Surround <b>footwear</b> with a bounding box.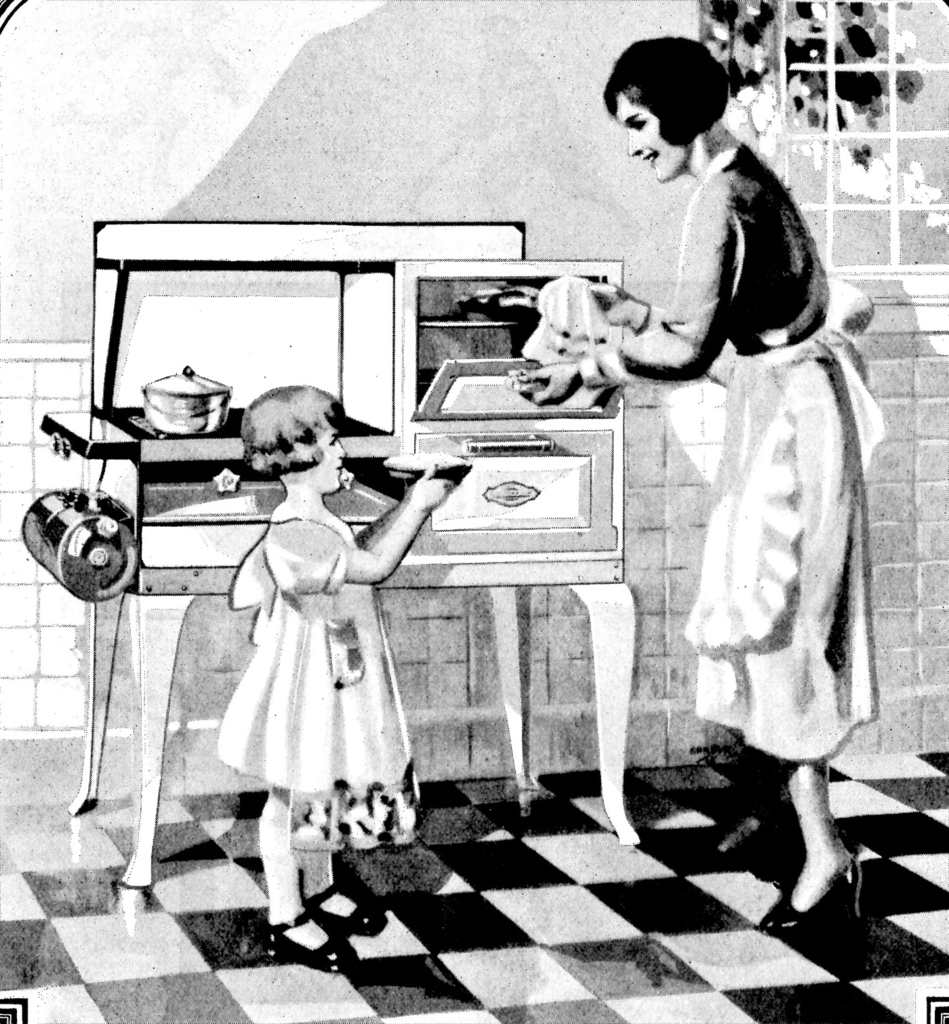
(268, 908, 361, 981).
